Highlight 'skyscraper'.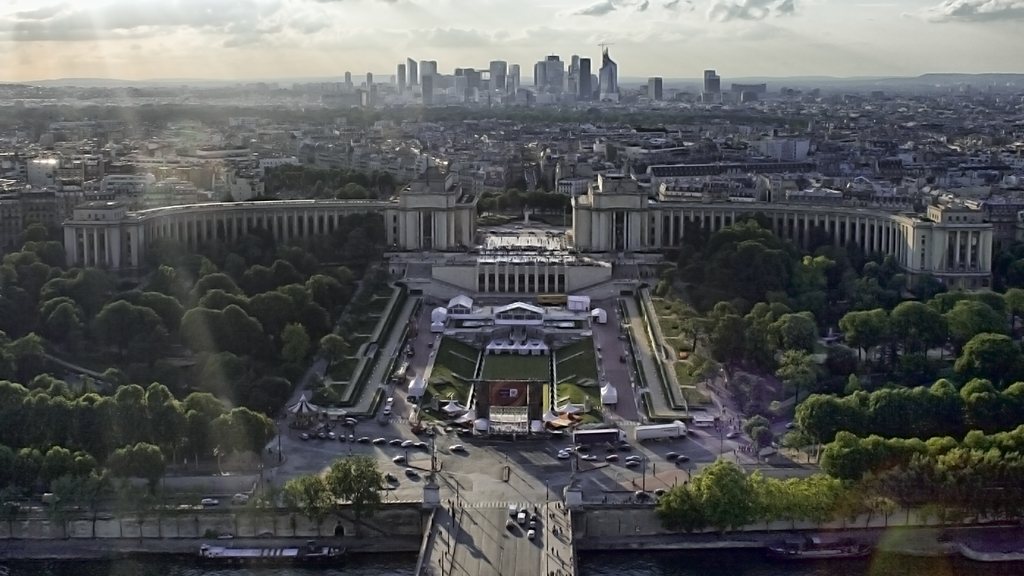
Highlighted region: <box>573,52,589,101</box>.
